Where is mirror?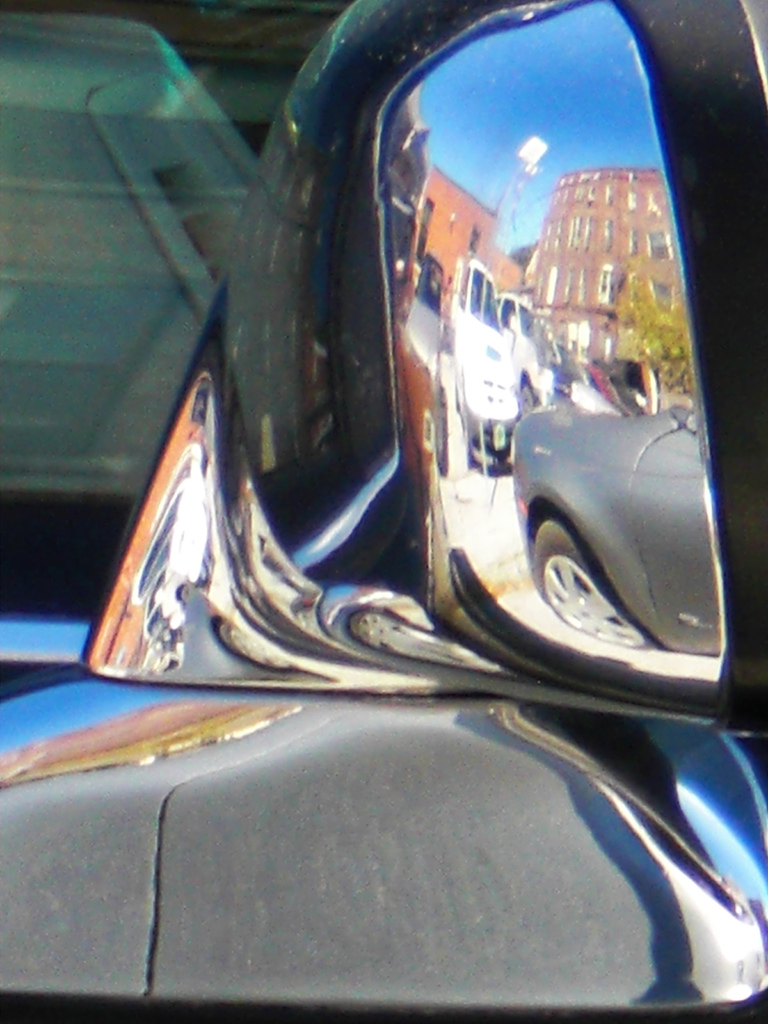
385/0/724/685.
